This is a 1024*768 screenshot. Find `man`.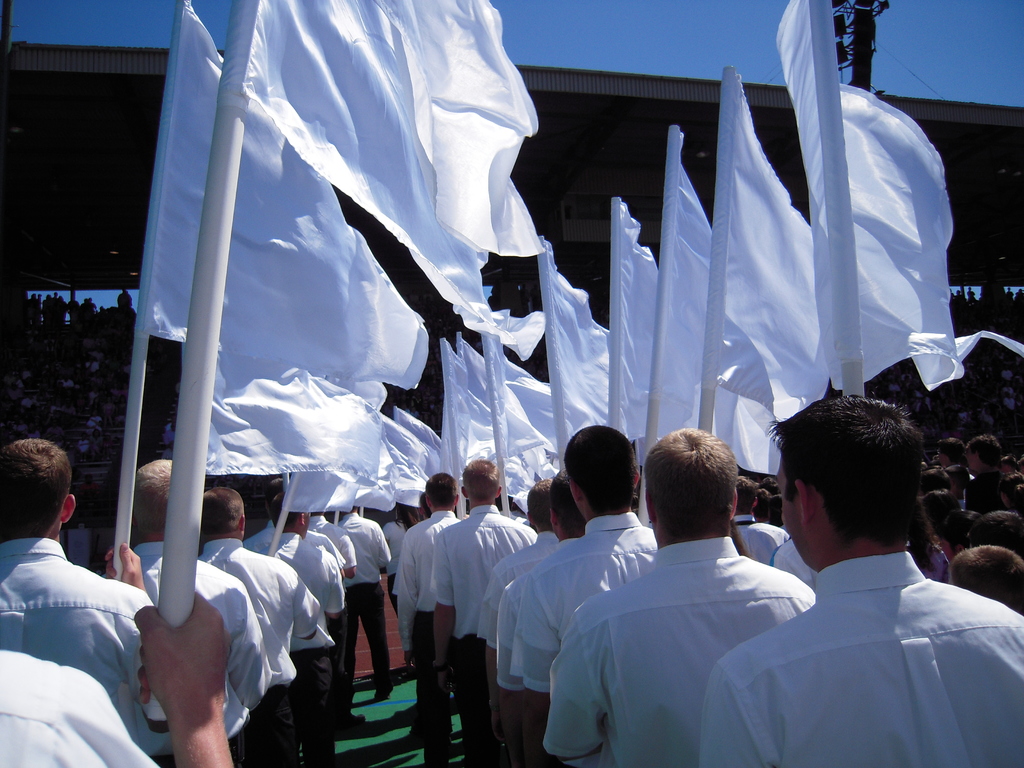
Bounding box: l=267, t=490, r=341, b=764.
